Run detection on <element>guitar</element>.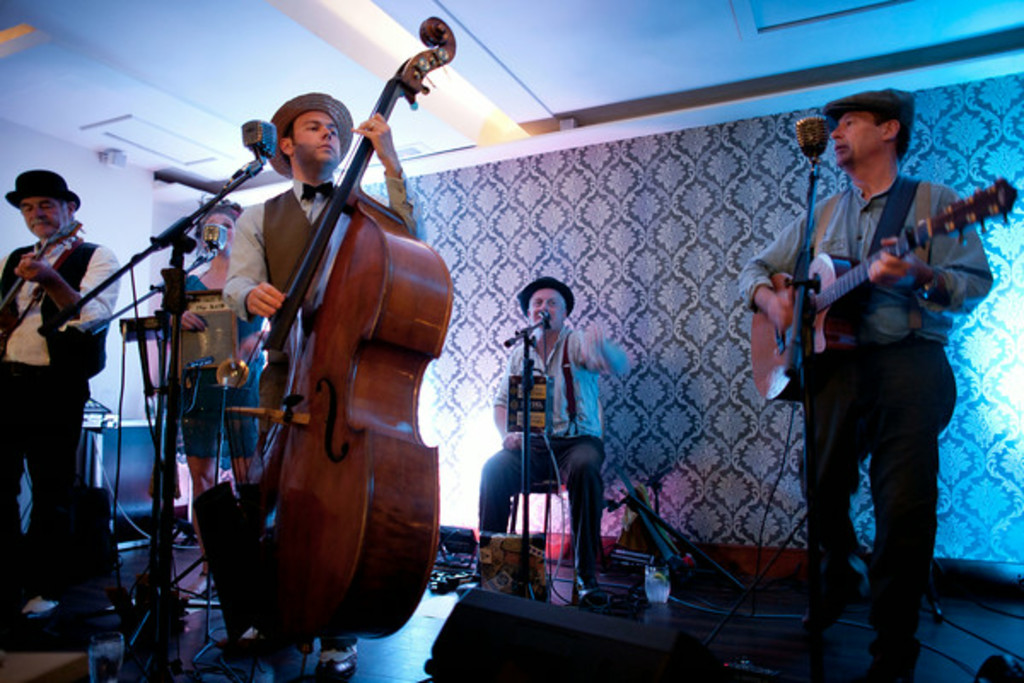
Result: x1=0, y1=213, x2=84, y2=314.
